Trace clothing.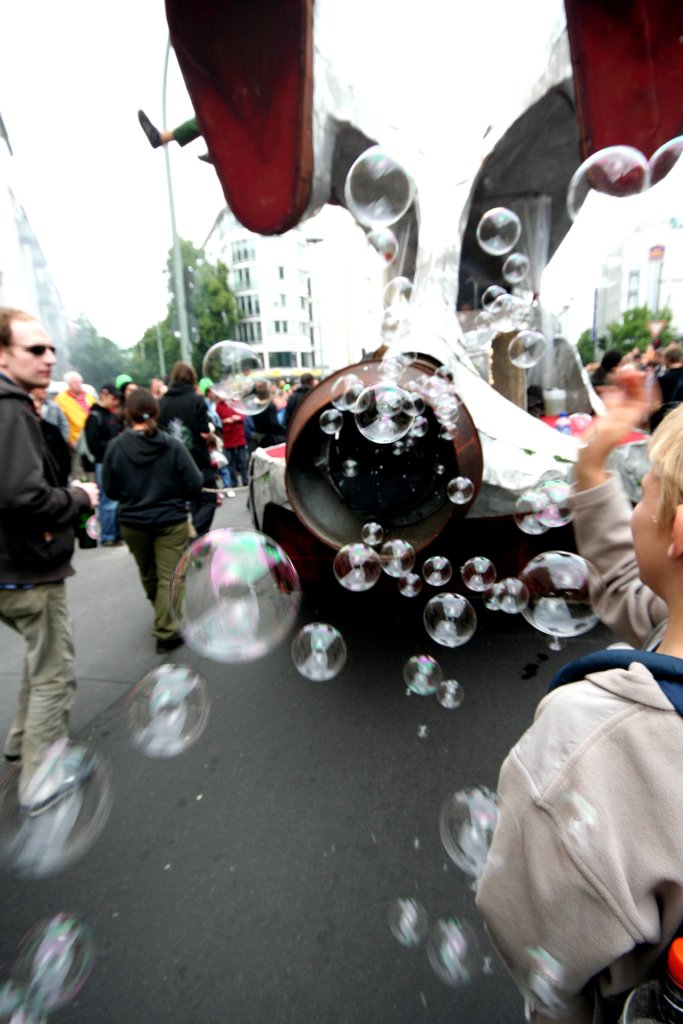
Traced to 152:388:213:542.
